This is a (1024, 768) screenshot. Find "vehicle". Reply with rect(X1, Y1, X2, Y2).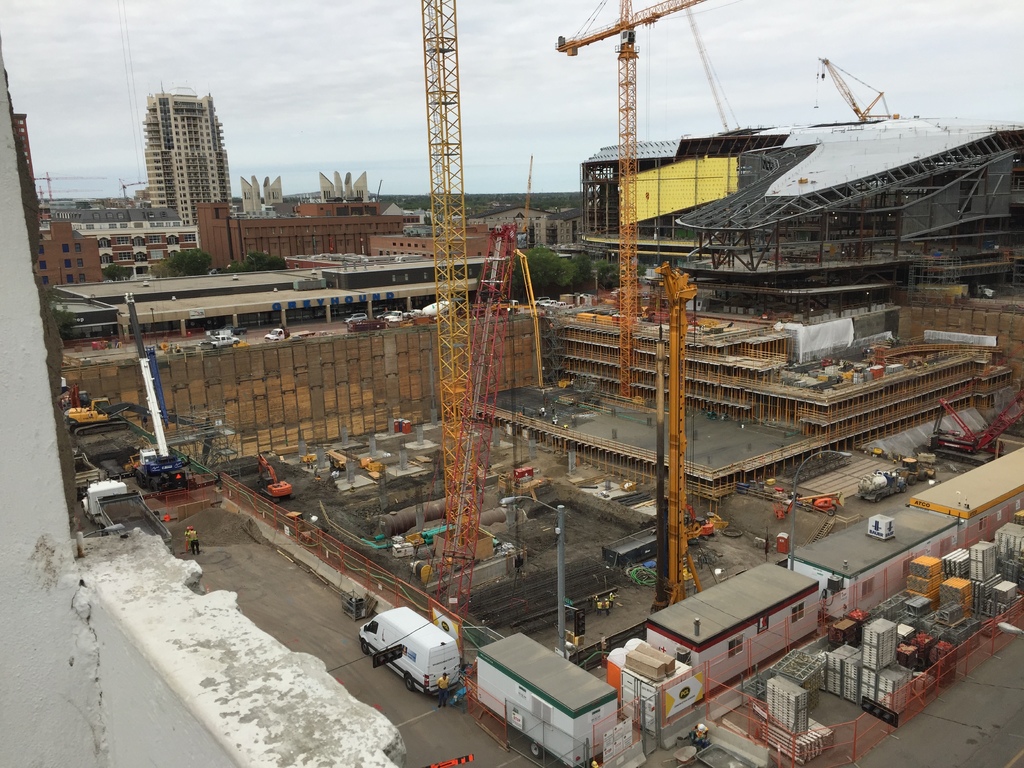
rect(133, 296, 178, 493).
